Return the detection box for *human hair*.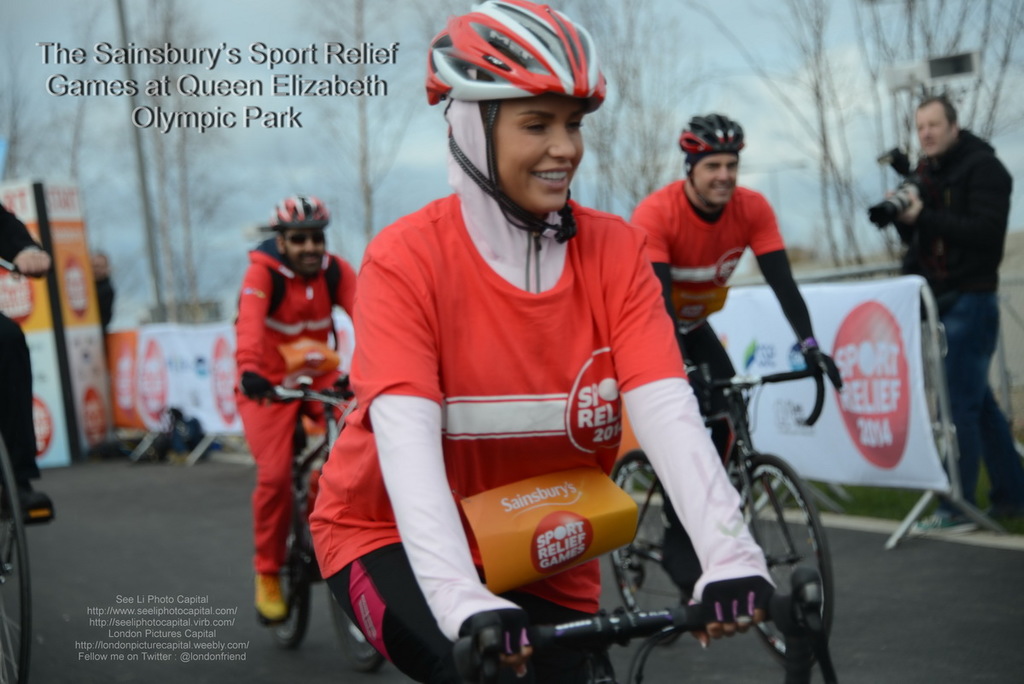
<bbox>919, 91, 981, 161</bbox>.
